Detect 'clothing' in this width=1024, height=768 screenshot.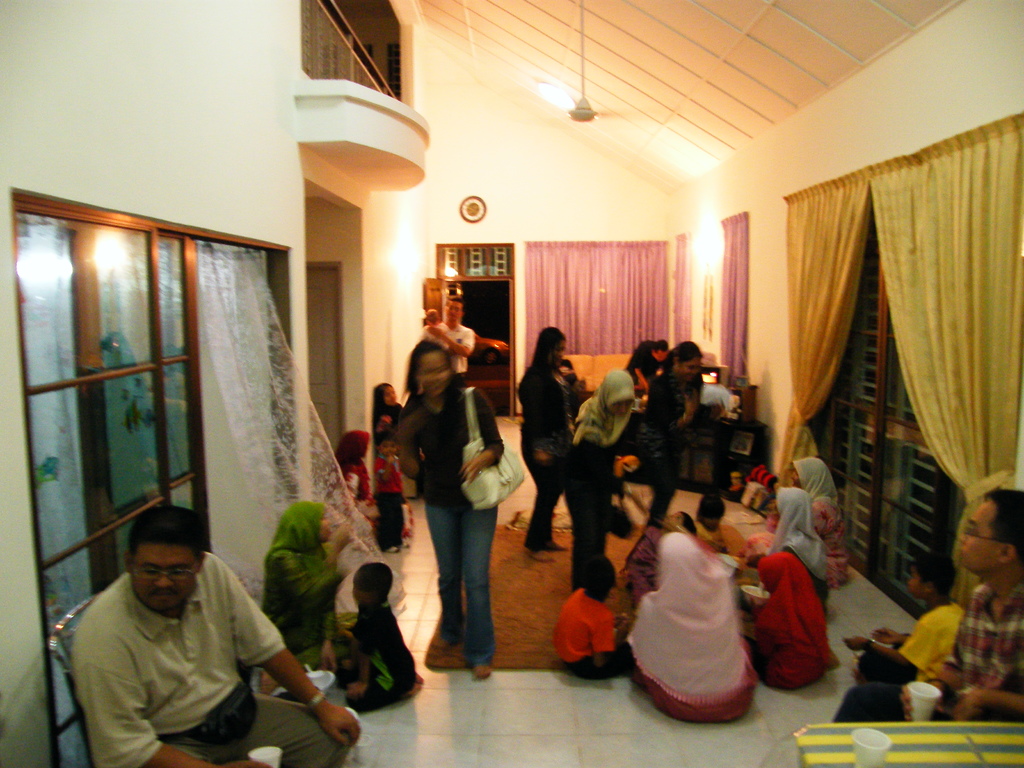
Detection: Rect(386, 385, 511, 665).
